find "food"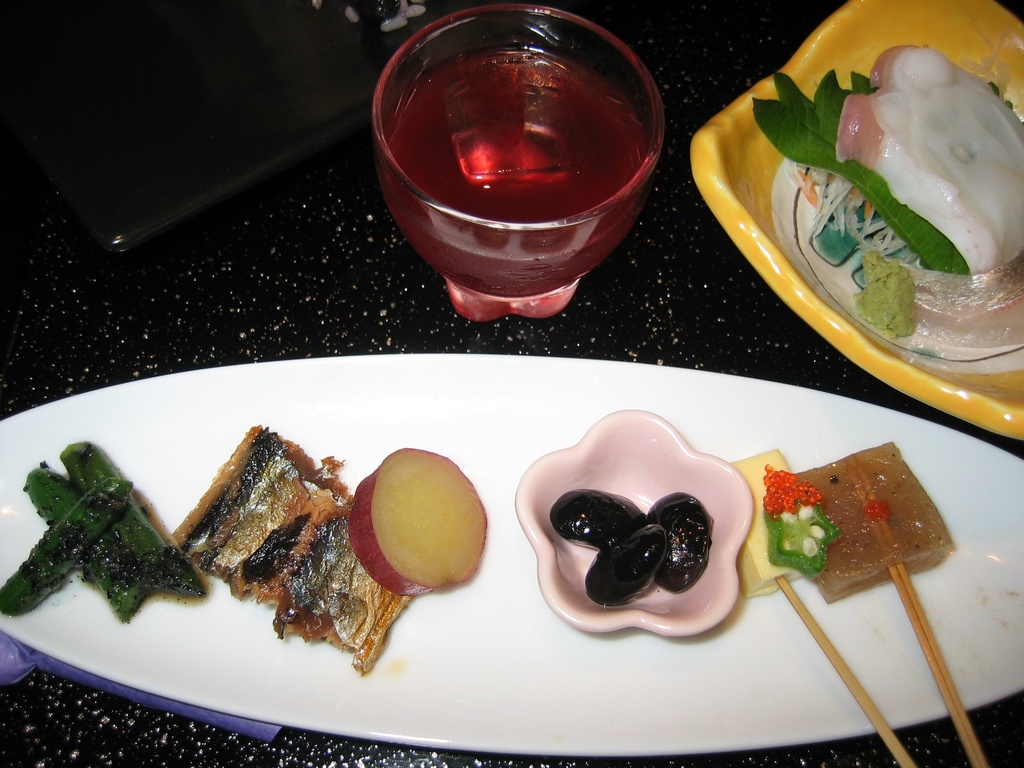
locate(59, 436, 206, 602)
